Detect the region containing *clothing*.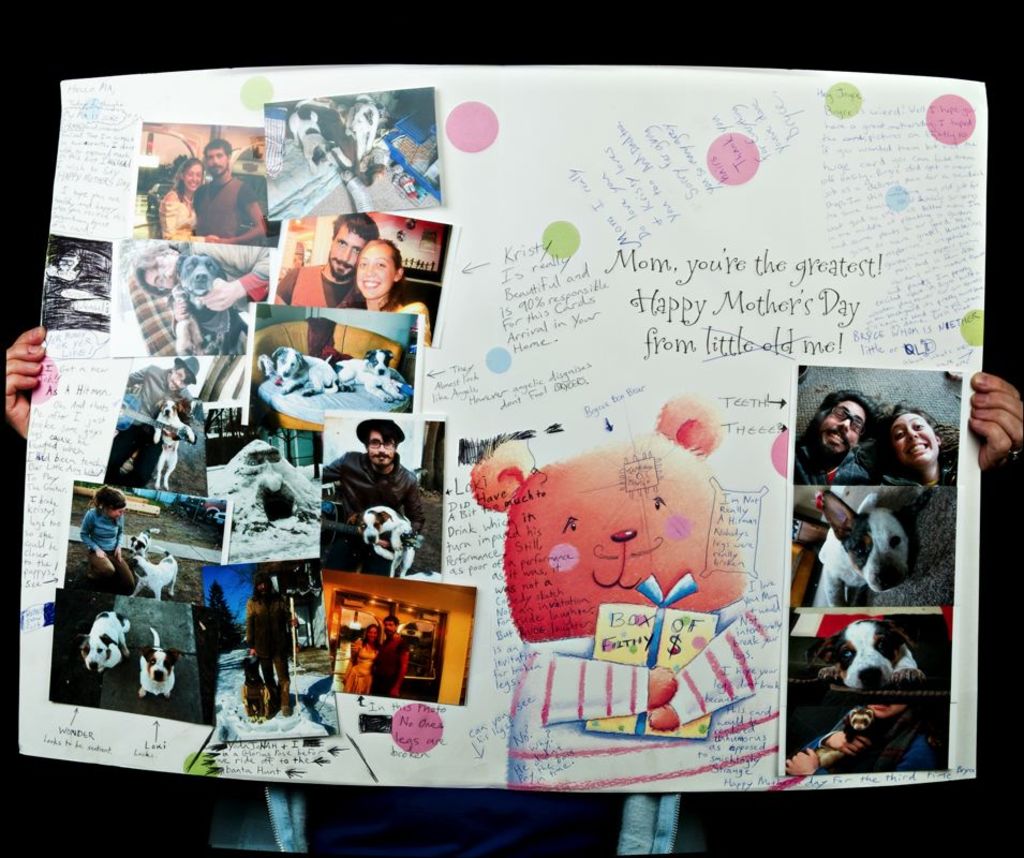
rect(110, 364, 192, 483).
